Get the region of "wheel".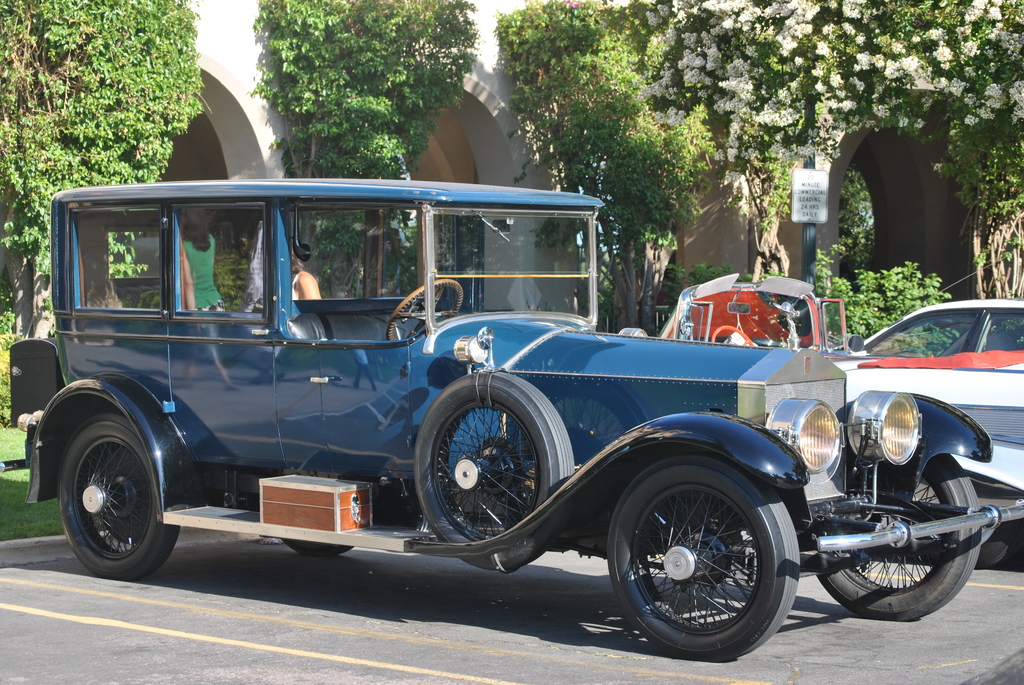
l=282, t=535, r=352, b=556.
